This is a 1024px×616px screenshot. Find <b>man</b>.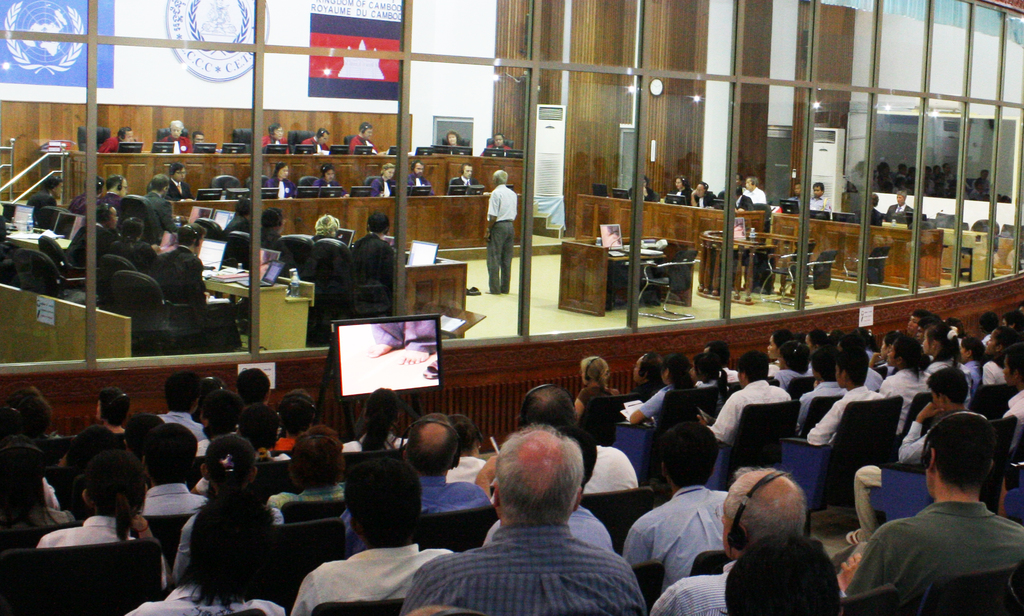
Bounding box: (x1=140, y1=420, x2=214, y2=517).
